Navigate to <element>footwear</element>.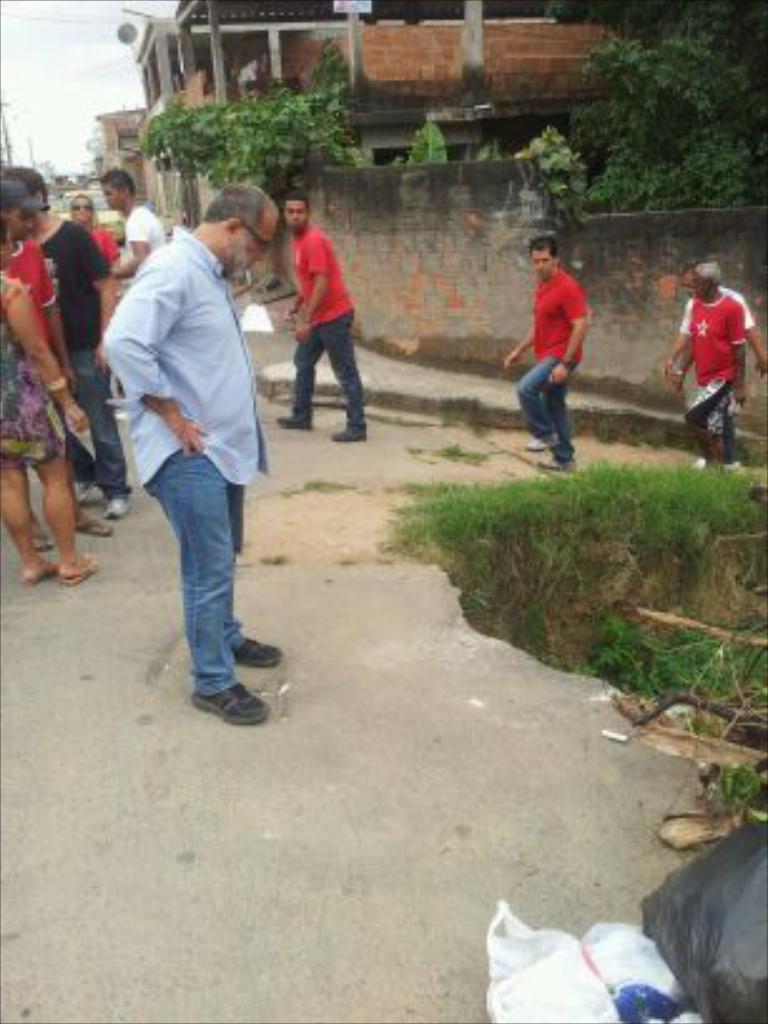
Navigation target: Rect(181, 655, 269, 720).
